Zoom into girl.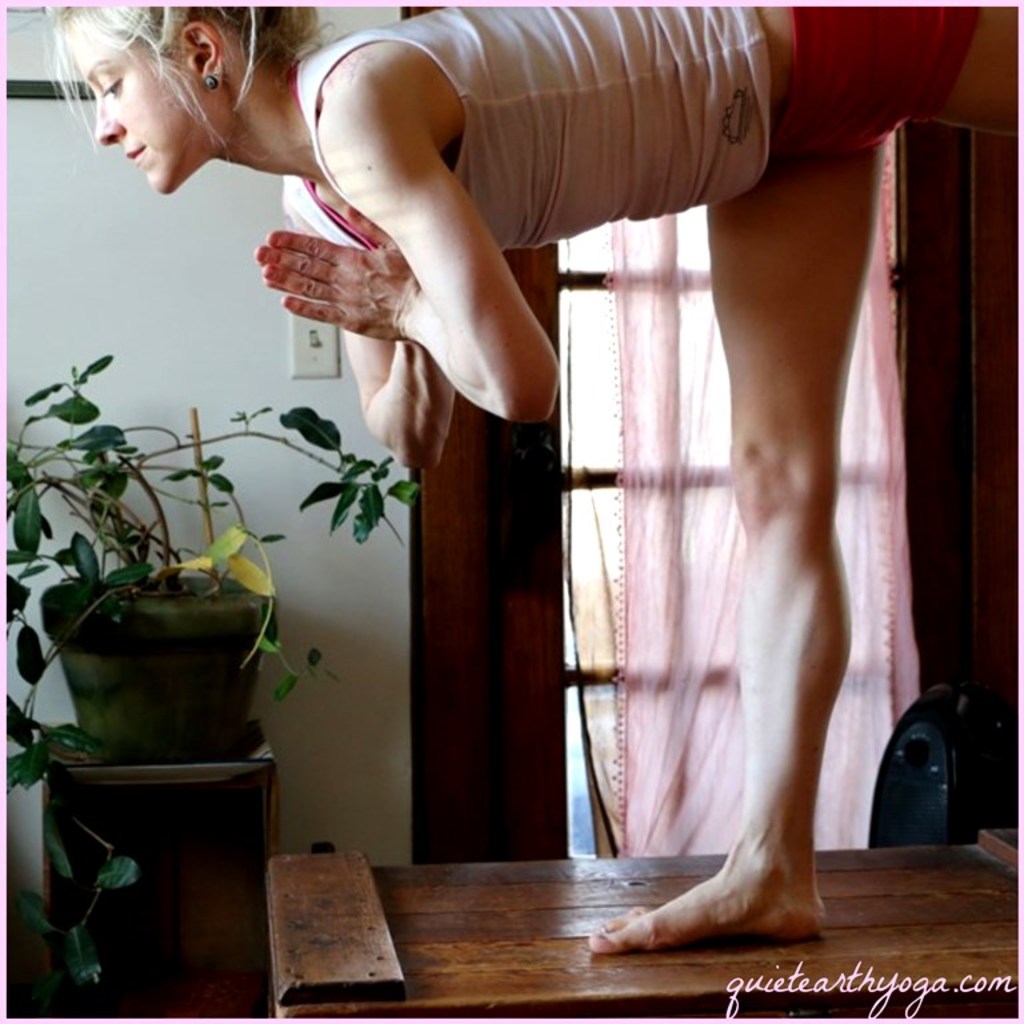
Zoom target: {"left": 40, "top": 3, "right": 1023, "bottom": 948}.
